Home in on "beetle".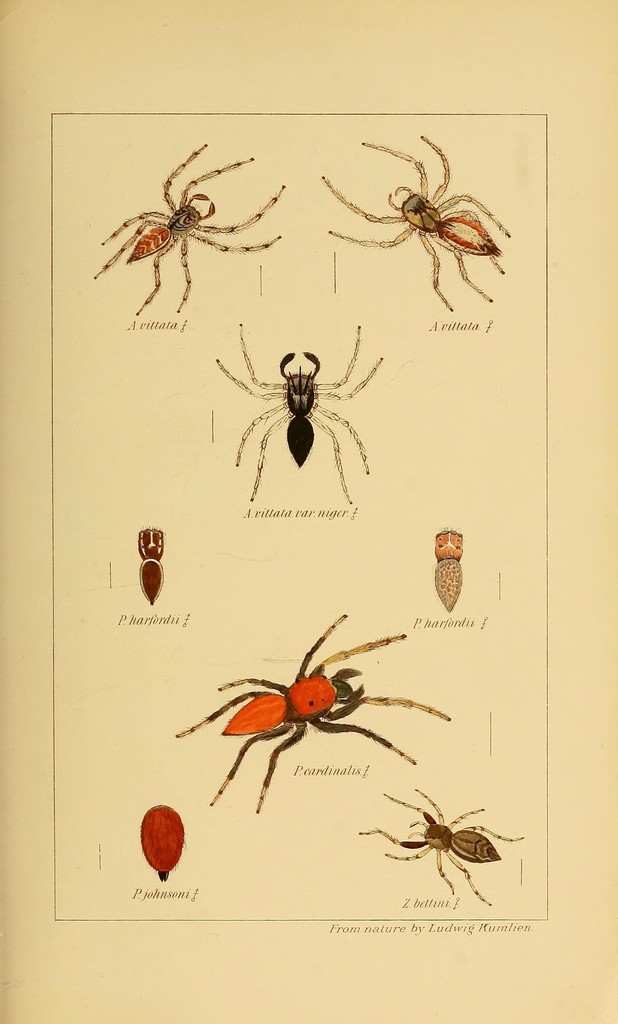
Homed in at {"x1": 174, "y1": 615, "x2": 450, "y2": 820}.
